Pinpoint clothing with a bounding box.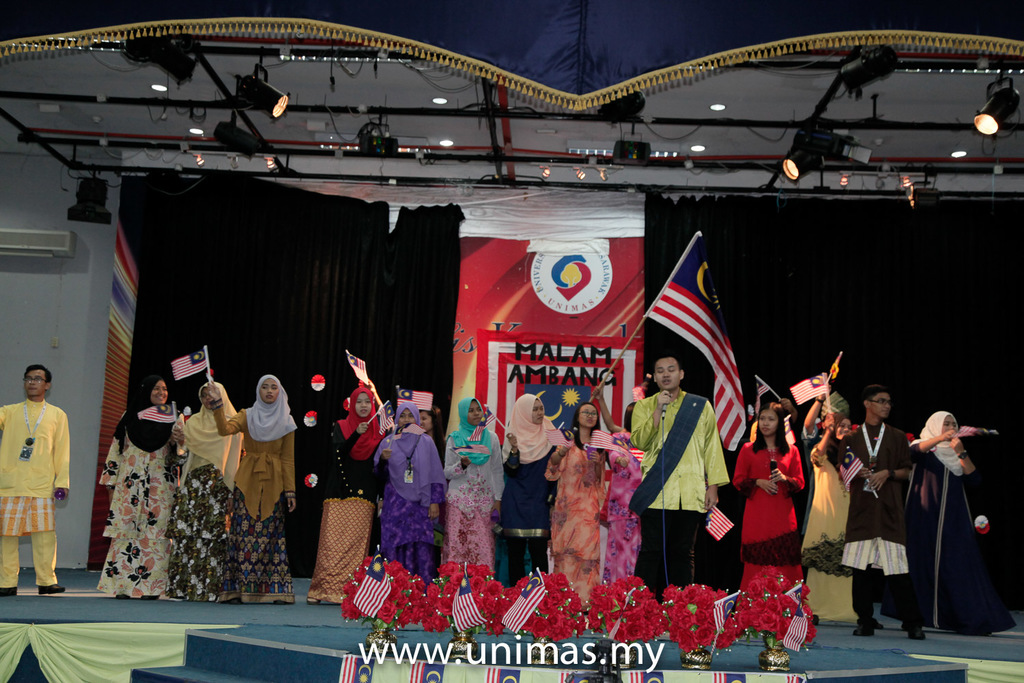
bbox=[503, 379, 575, 599].
